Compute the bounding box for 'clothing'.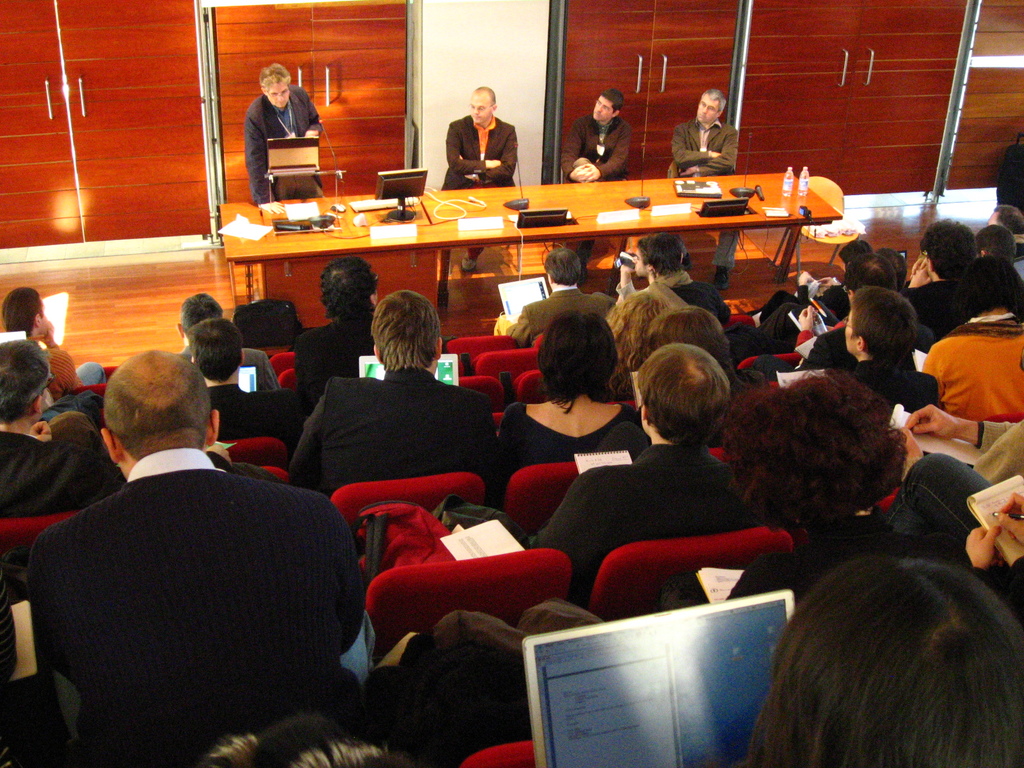
{"x1": 179, "y1": 343, "x2": 283, "y2": 388}.
